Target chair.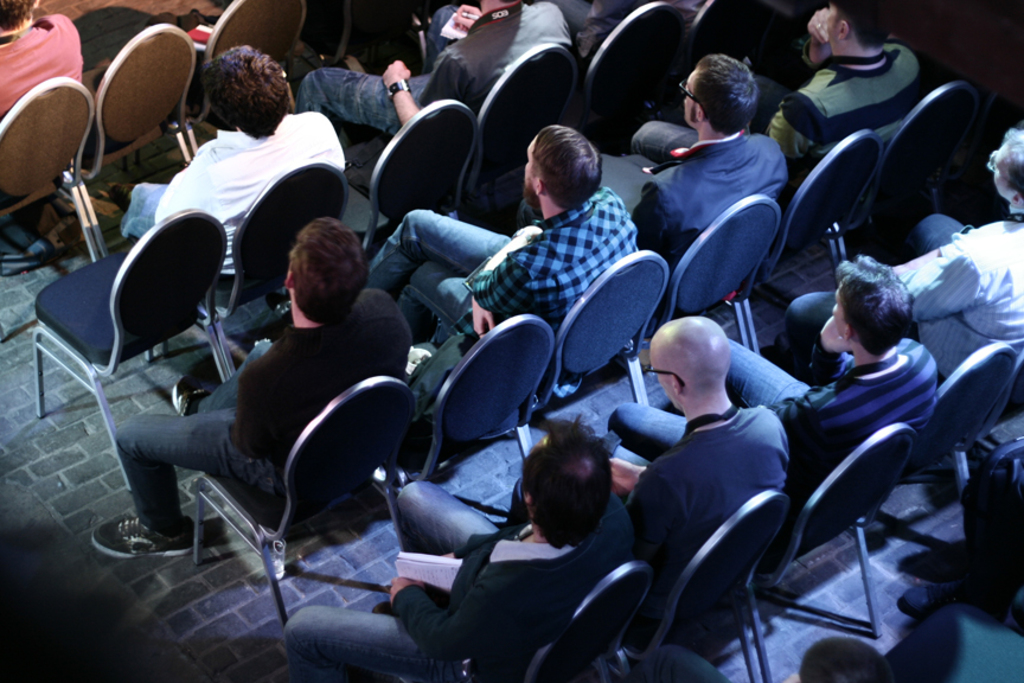
Target region: [left=627, top=189, right=781, bottom=407].
